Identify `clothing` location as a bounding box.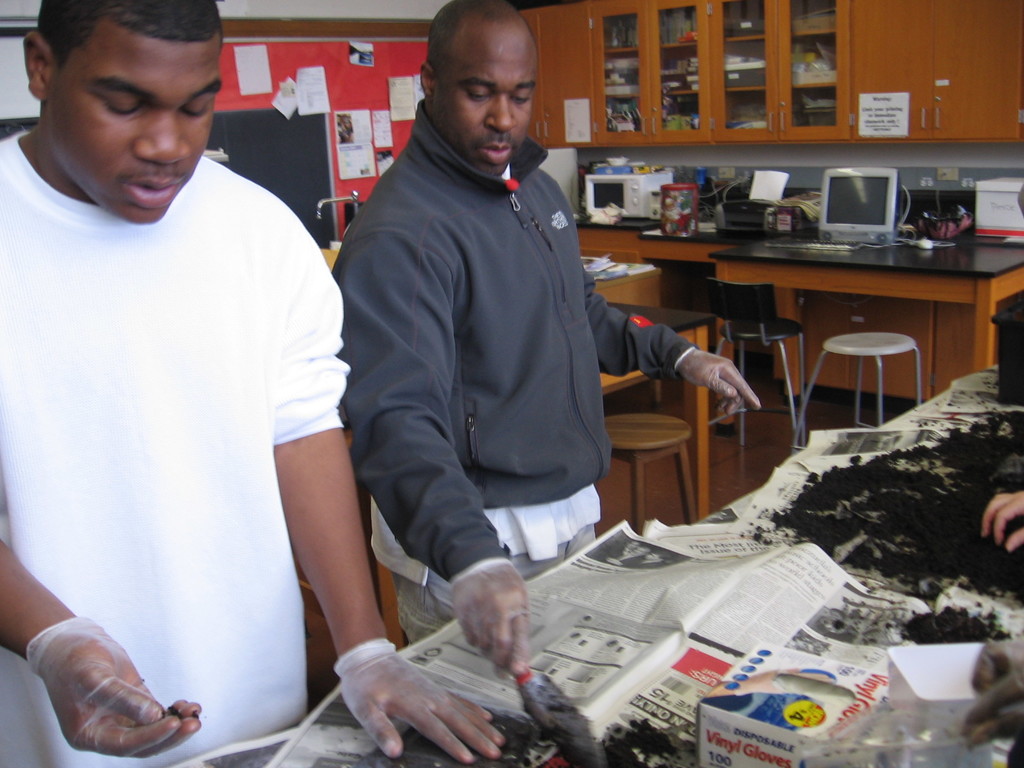
(left=0, top=133, right=354, bottom=767).
